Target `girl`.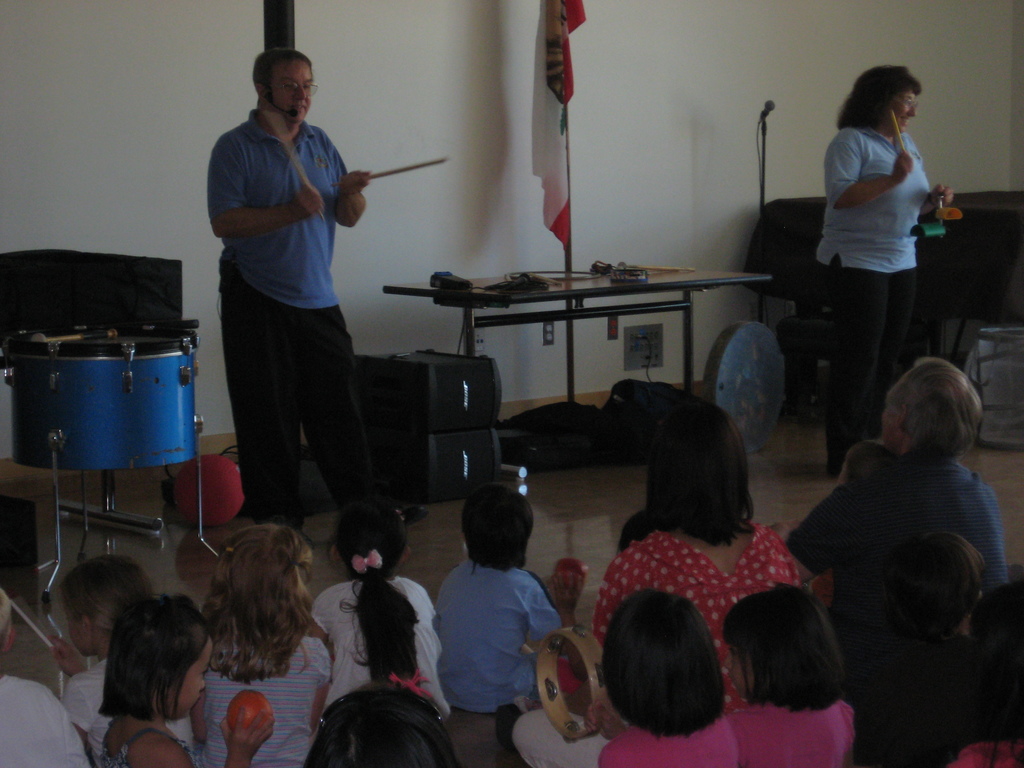
Target region: left=514, top=598, right=736, bottom=766.
